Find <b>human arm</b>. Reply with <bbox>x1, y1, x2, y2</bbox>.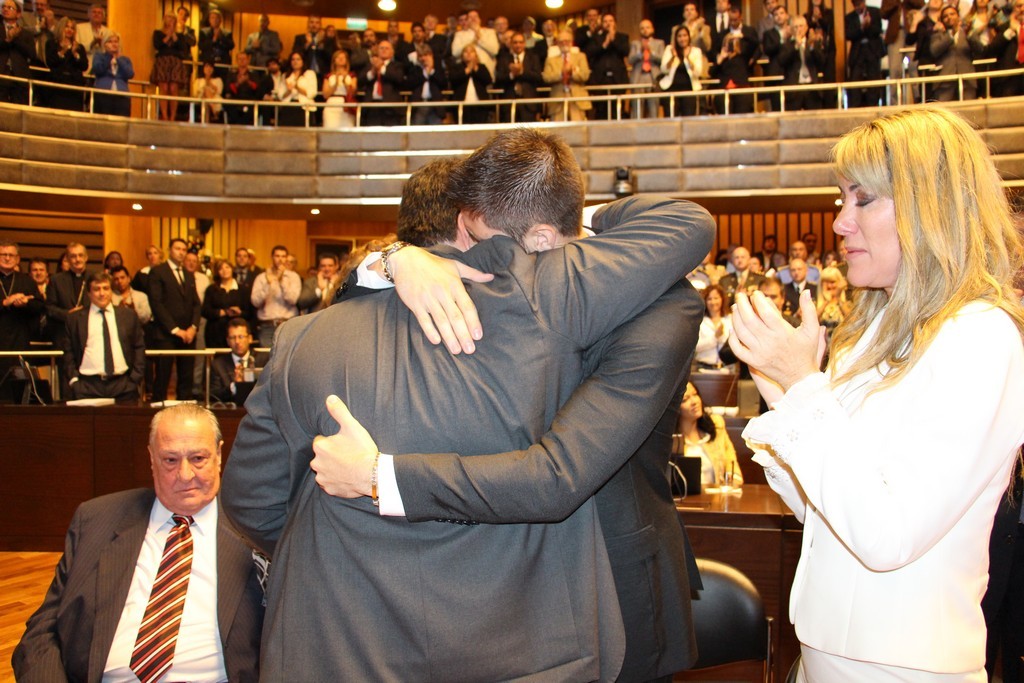
<bbox>455, 65, 471, 89</bbox>.
